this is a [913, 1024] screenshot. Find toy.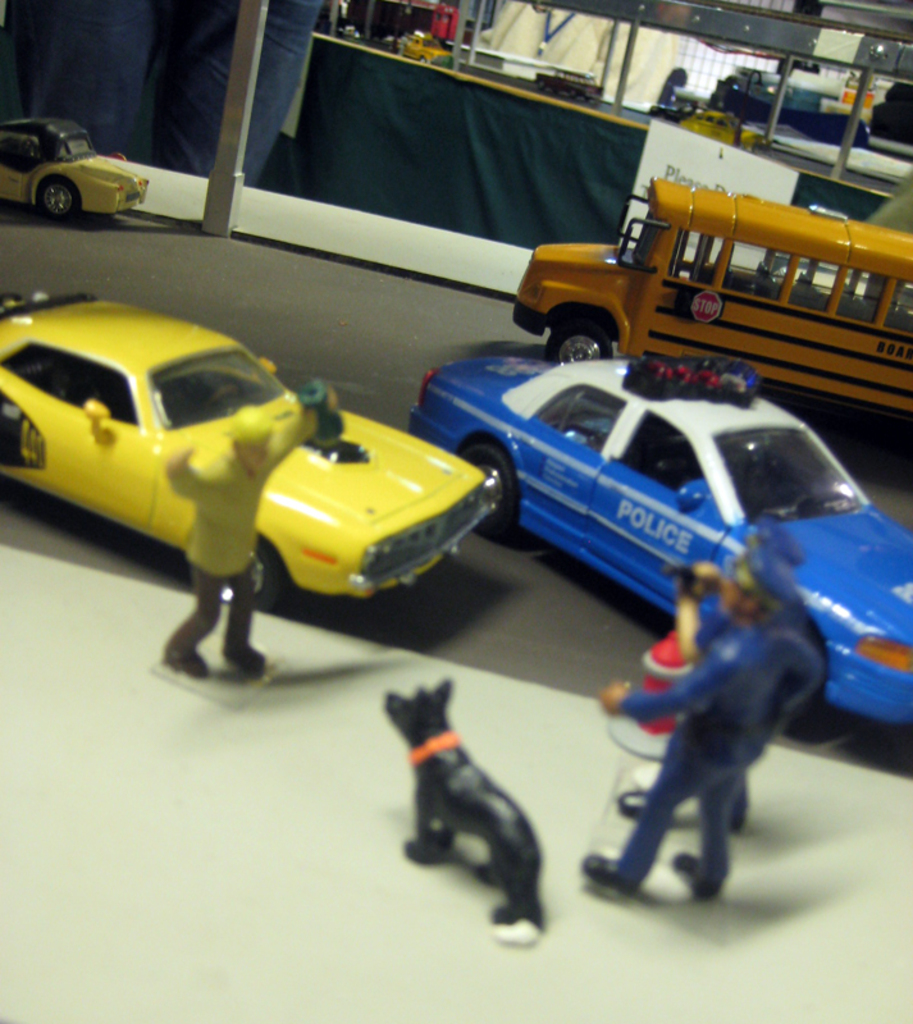
Bounding box: pyautogui.locateOnScreen(586, 549, 788, 893).
